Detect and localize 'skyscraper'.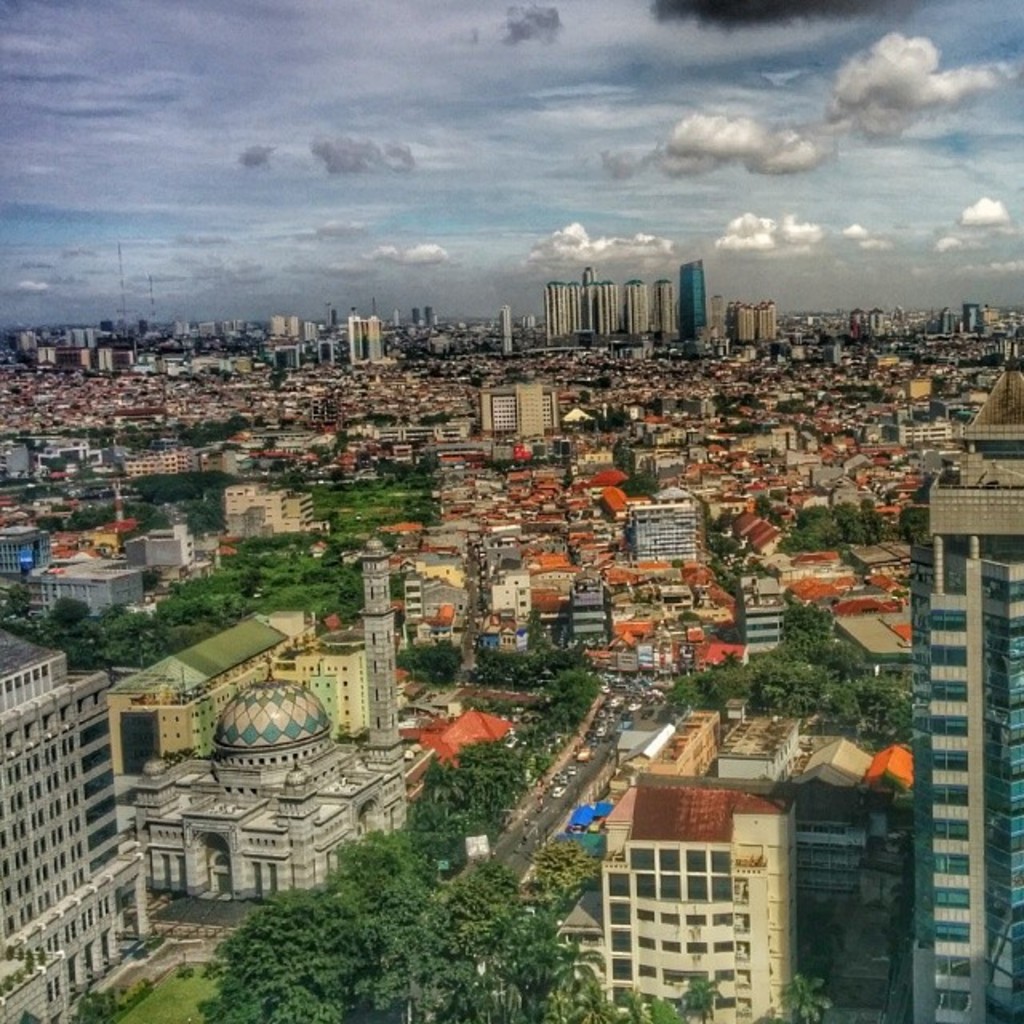
Localized at x1=757, y1=299, x2=778, y2=338.
